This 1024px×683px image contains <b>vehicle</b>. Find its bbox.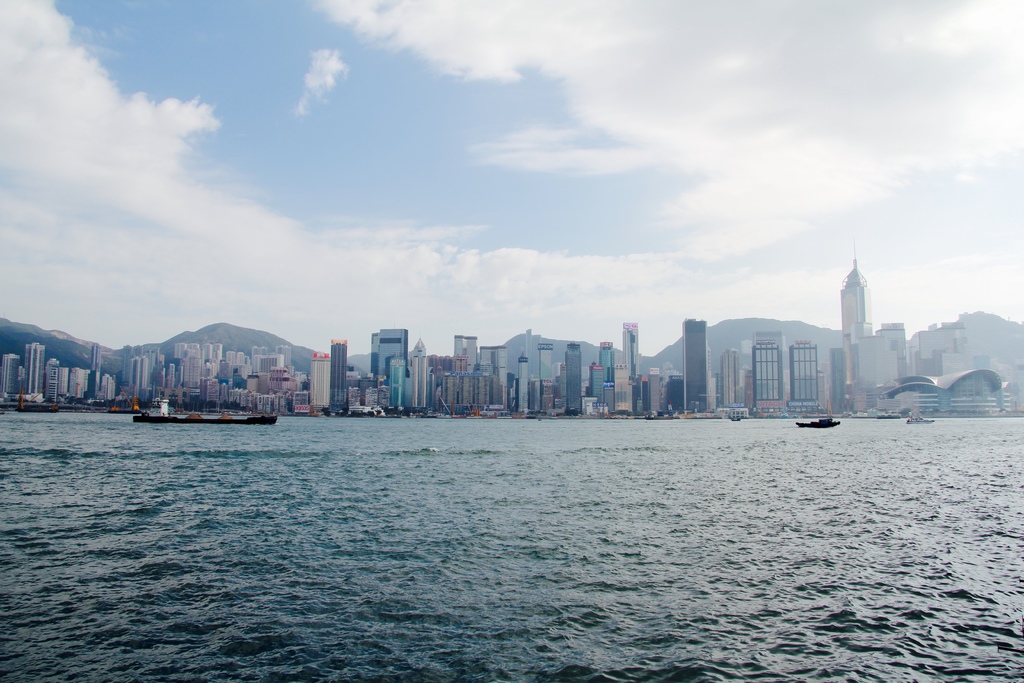
[907, 413, 934, 424].
